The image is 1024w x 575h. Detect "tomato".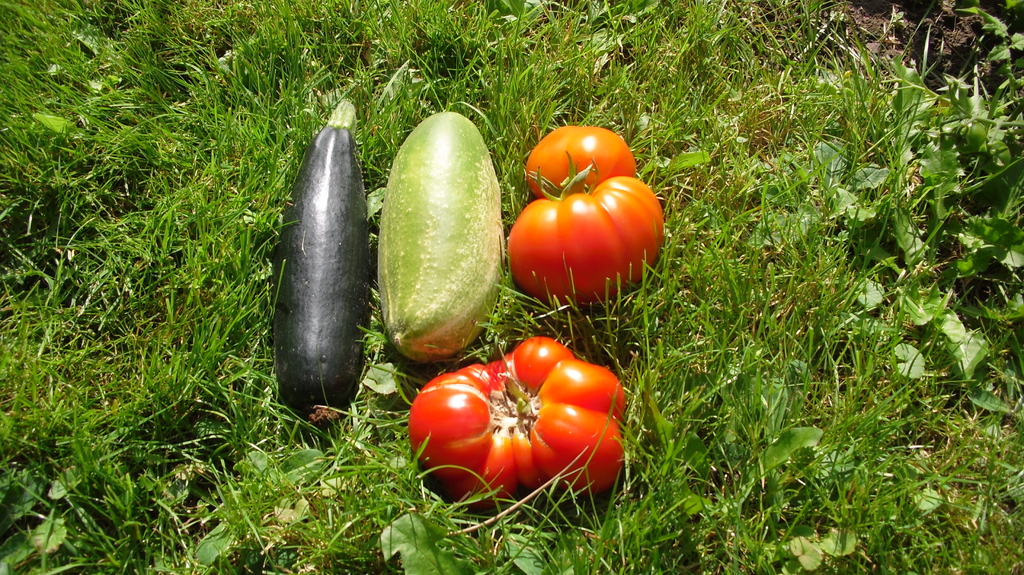
Detection: rect(524, 127, 637, 191).
